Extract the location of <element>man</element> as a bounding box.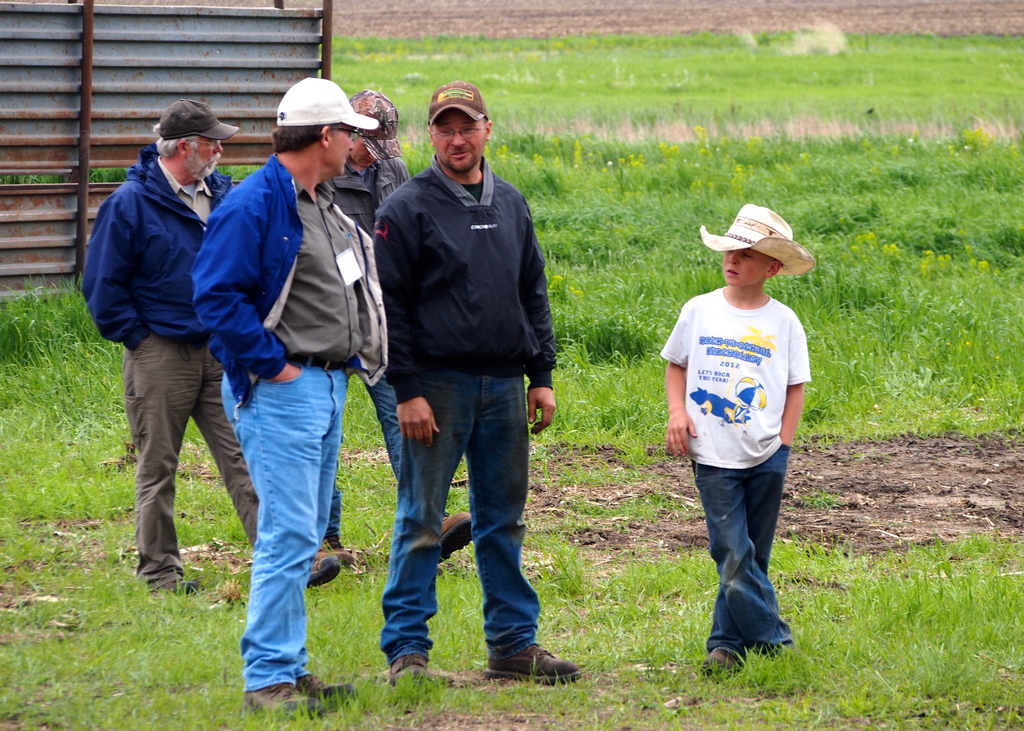
77 93 343 590.
